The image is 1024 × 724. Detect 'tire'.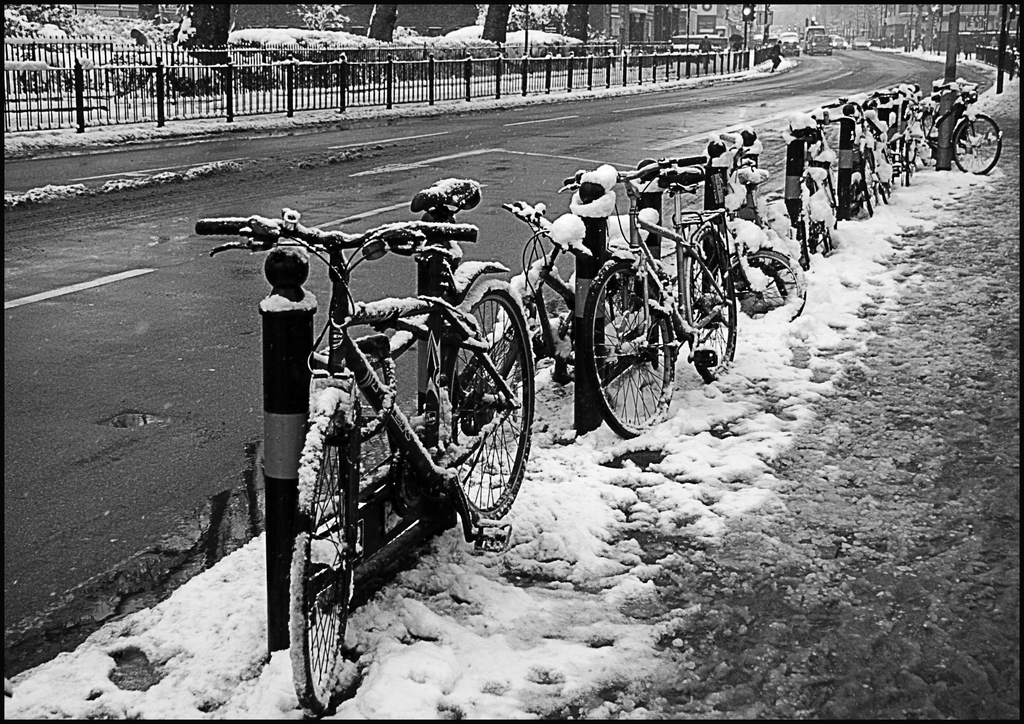
Detection: rect(950, 113, 1005, 169).
